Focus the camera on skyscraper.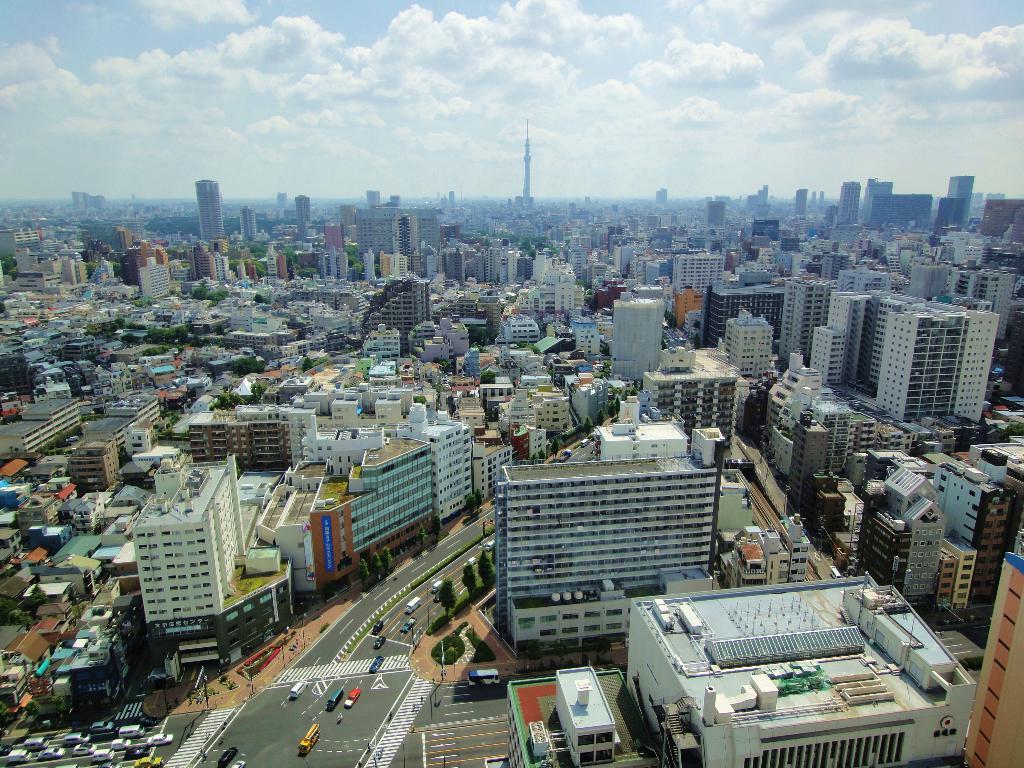
Focus region: (x1=862, y1=181, x2=891, y2=226).
